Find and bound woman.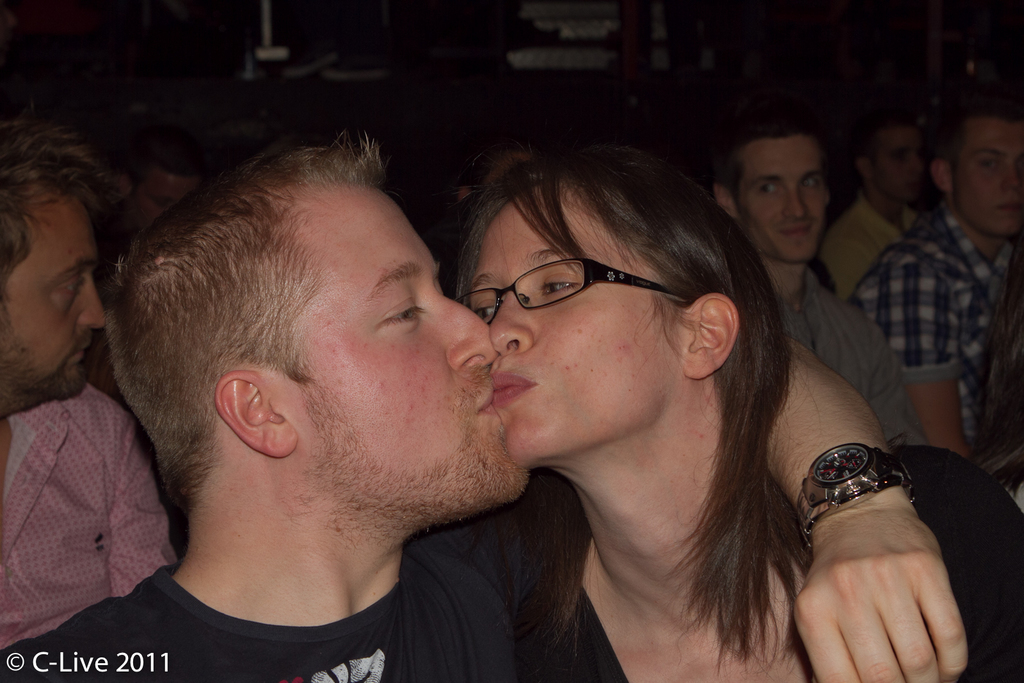
Bound: box=[433, 157, 1023, 682].
